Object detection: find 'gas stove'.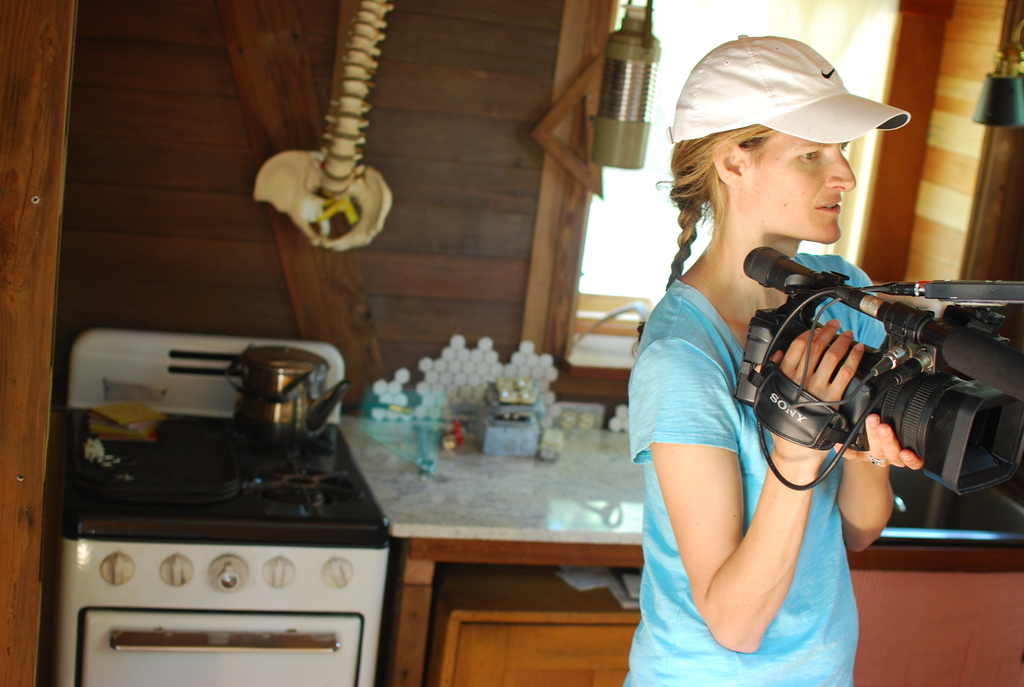
<region>80, 407, 383, 521</region>.
